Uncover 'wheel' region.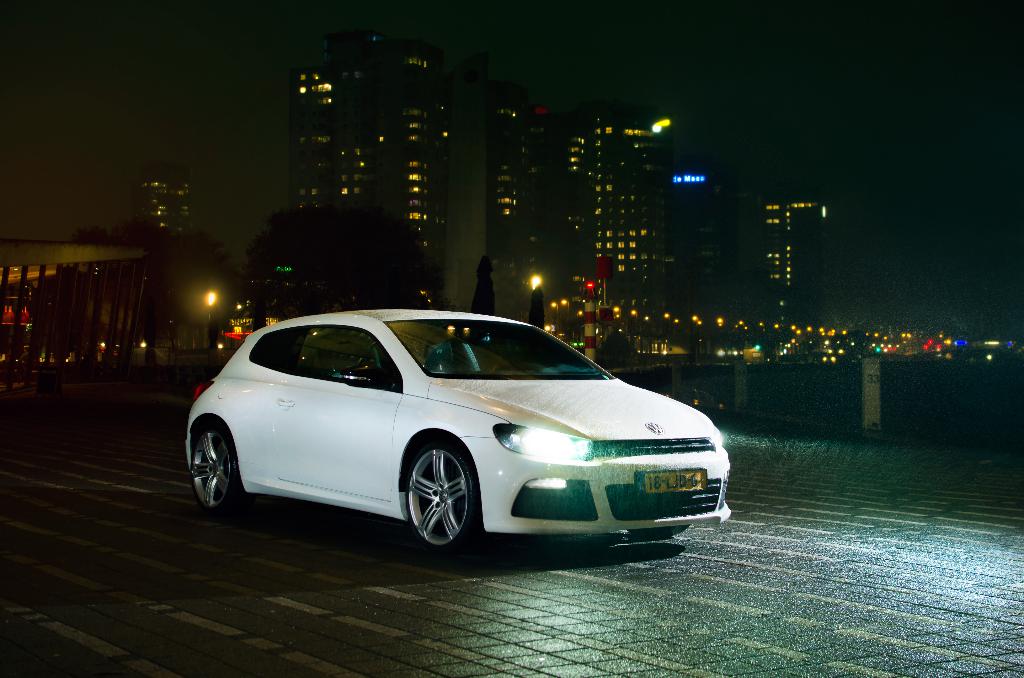
Uncovered: 190/426/245/513.
